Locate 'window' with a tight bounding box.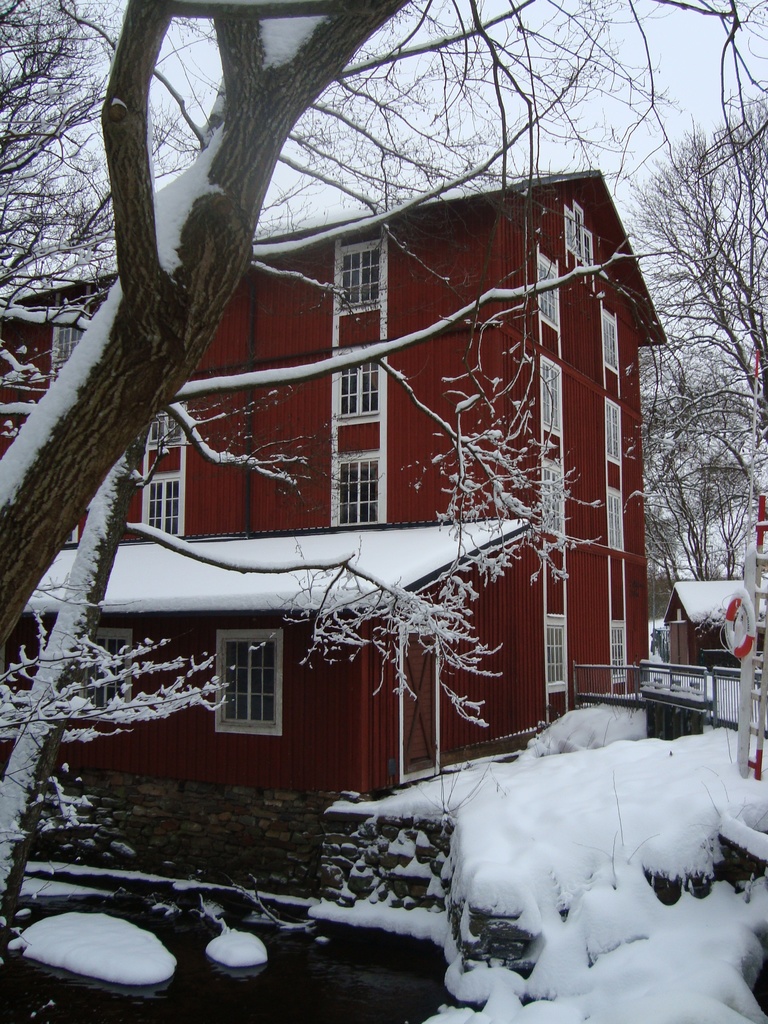
<box>602,312,618,372</box>.
